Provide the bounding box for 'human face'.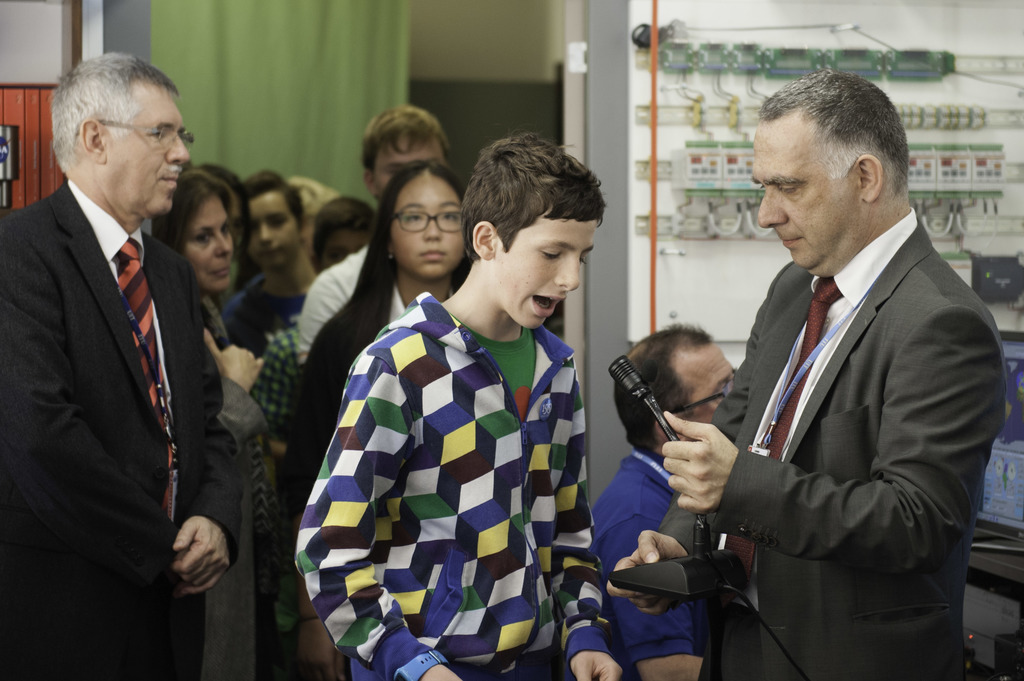
bbox(492, 213, 589, 326).
